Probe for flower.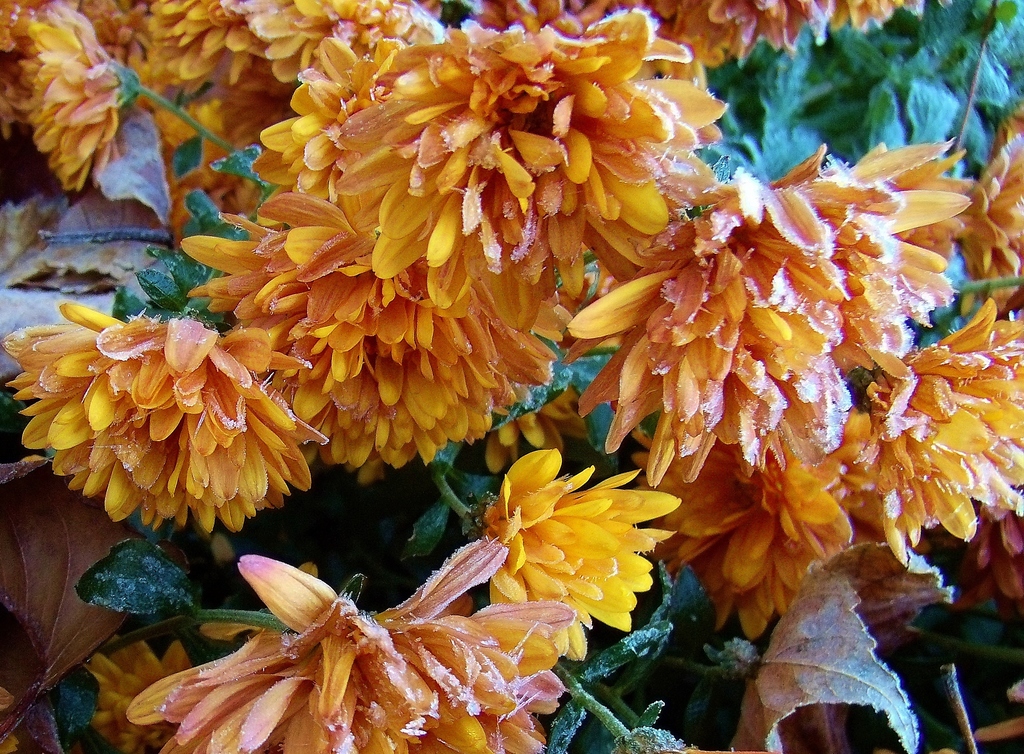
Probe result: <box>25,0,138,193</box>.
